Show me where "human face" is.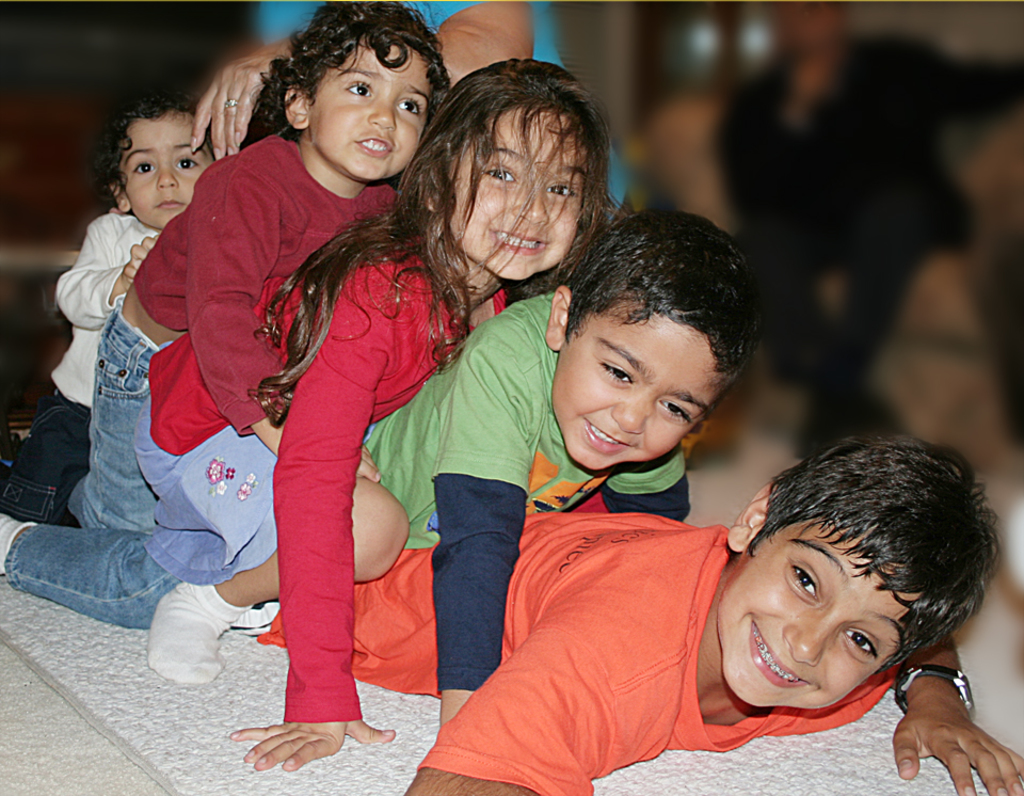
"human face" is at rect(310, 43, 435, 180).
